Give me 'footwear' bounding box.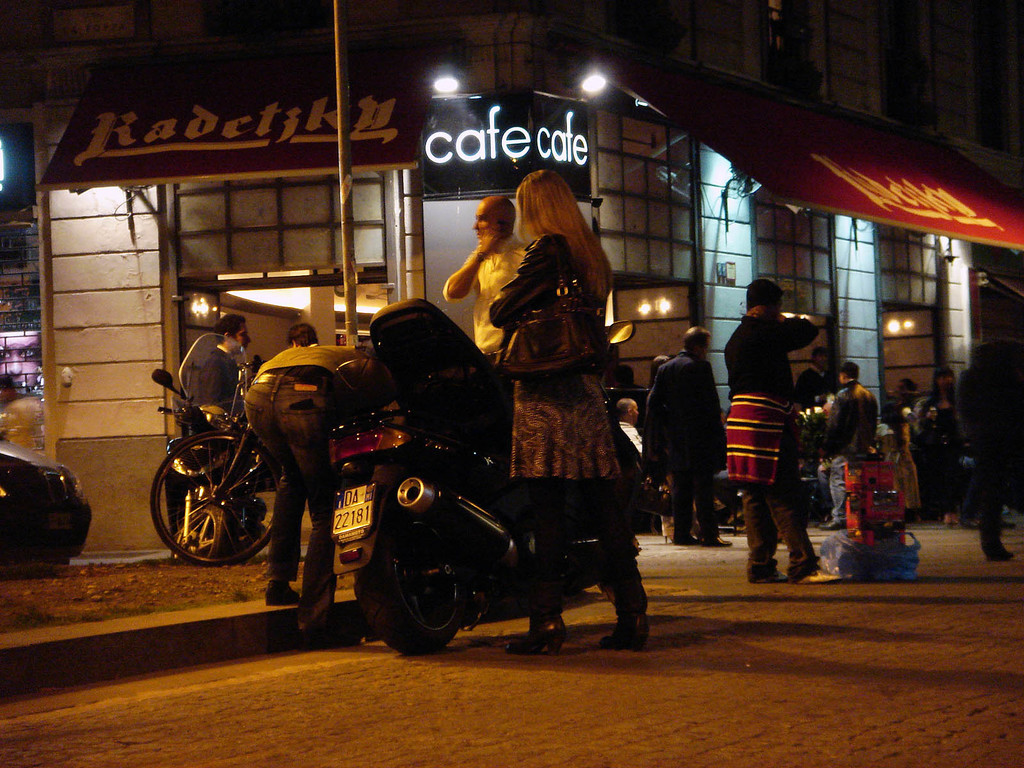
[991,547,1012,562].
